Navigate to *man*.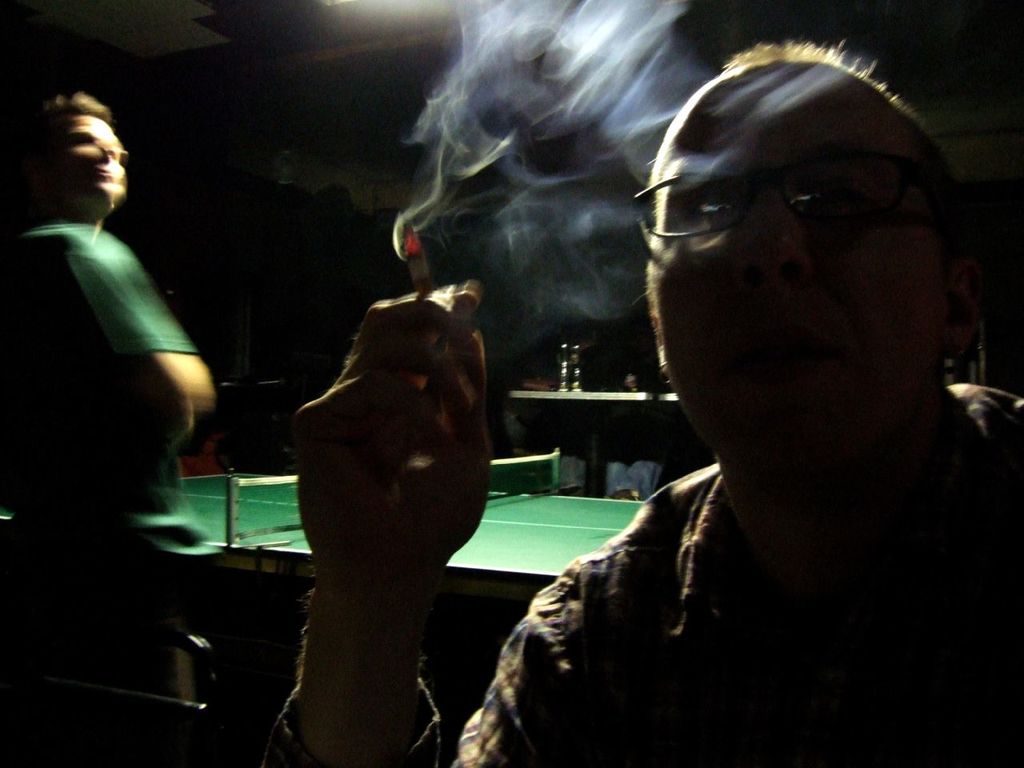
Navigation target: (x1=294, y1=46, x2=1023, y2=766).
